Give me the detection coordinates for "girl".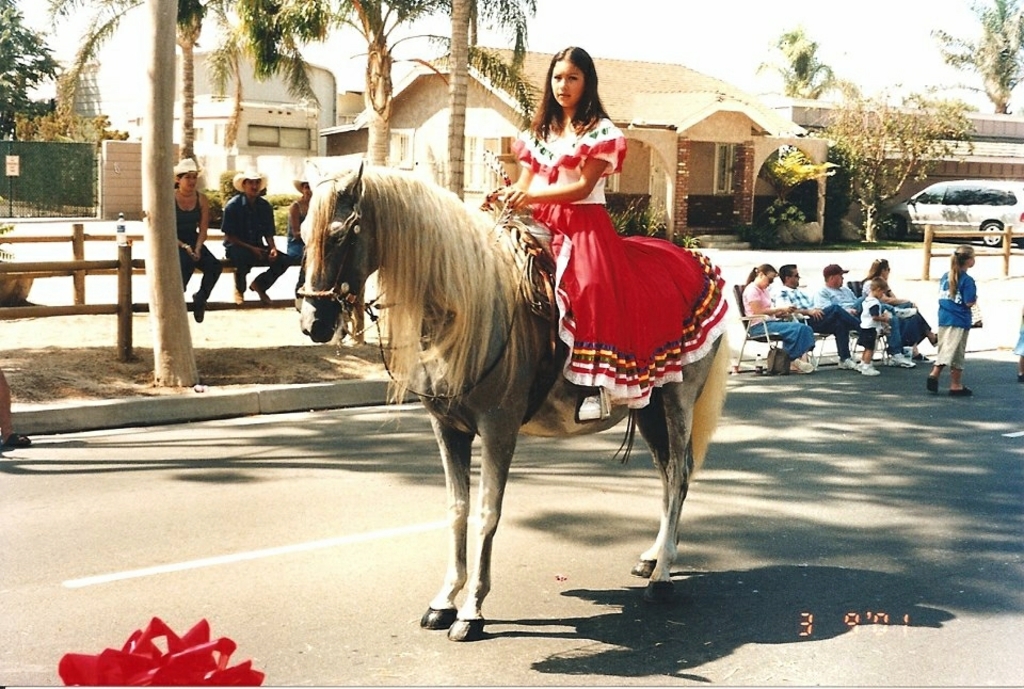
[left=174, top=161, right=218, bottom=313].
